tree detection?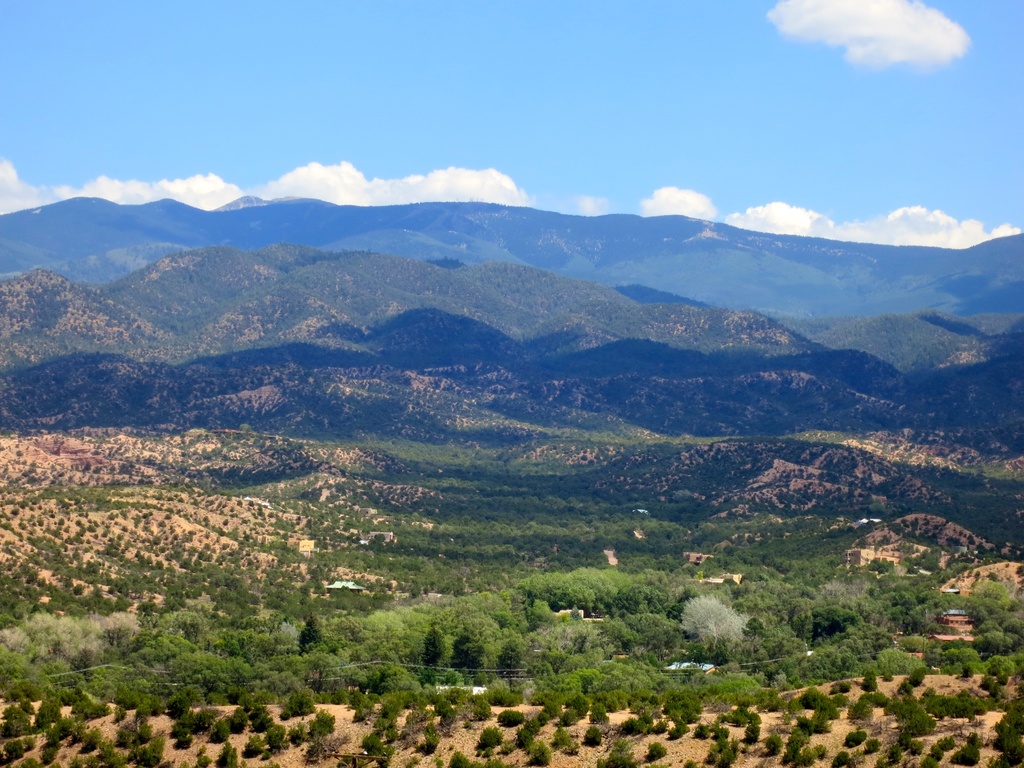
[left=427, top=255, right=462, bottom=269]
